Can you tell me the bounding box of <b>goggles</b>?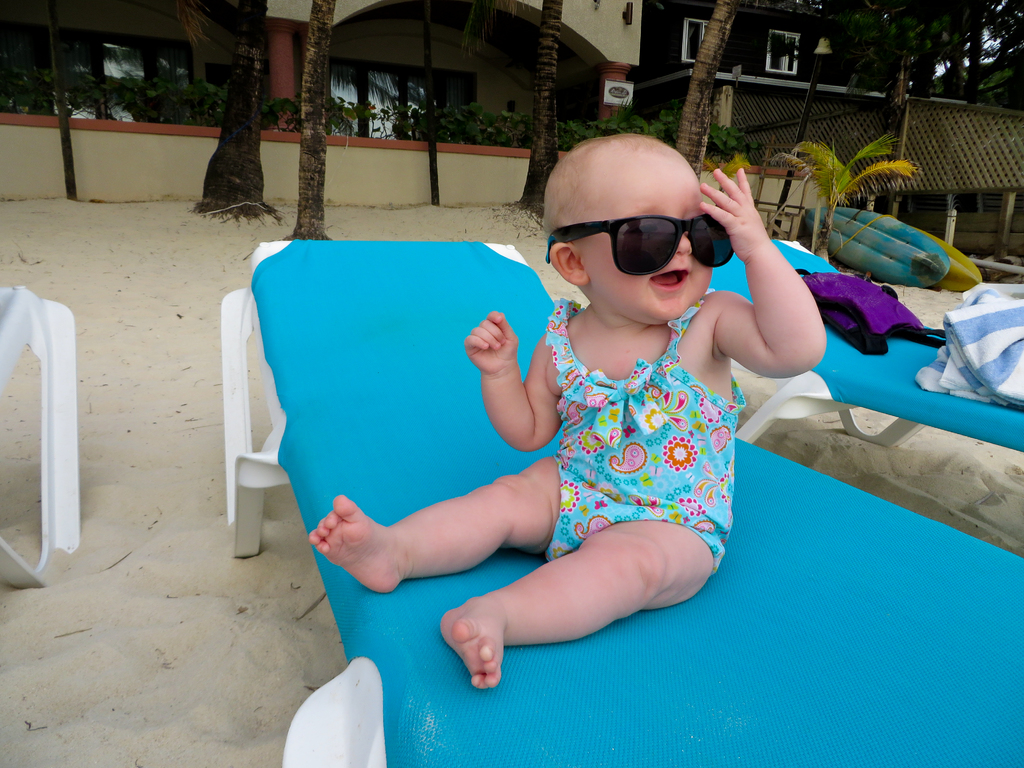
rect(544, 210, 731, 278).
